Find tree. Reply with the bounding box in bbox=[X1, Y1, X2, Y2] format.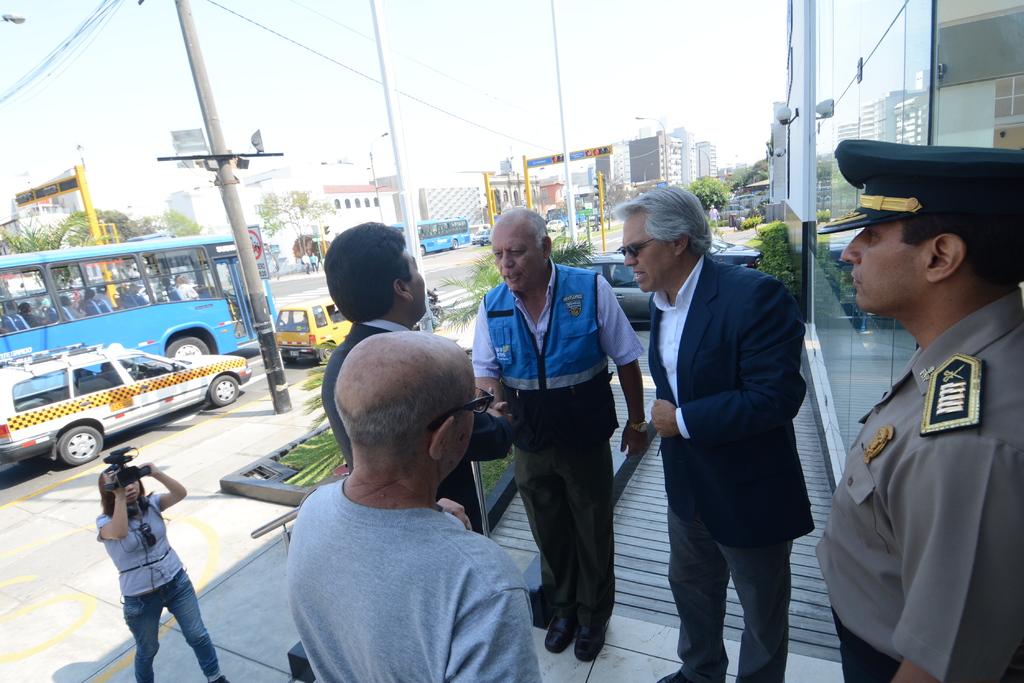
bbox=[86, 209, 150, 235].
